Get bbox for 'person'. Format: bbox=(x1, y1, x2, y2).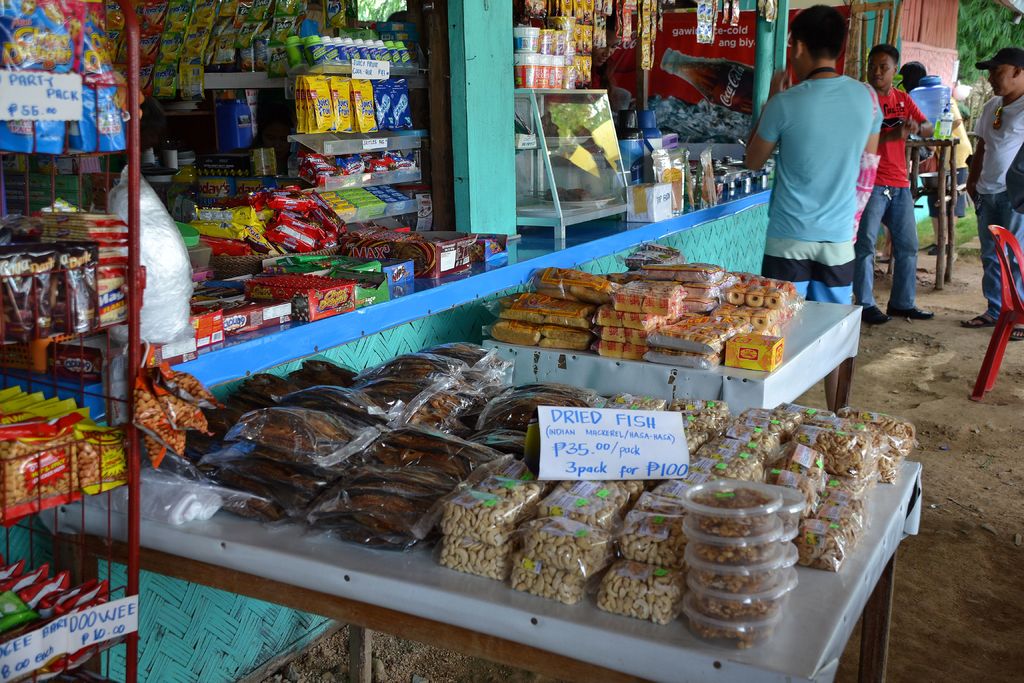
bbox=(961, 45, 1023, 342).
